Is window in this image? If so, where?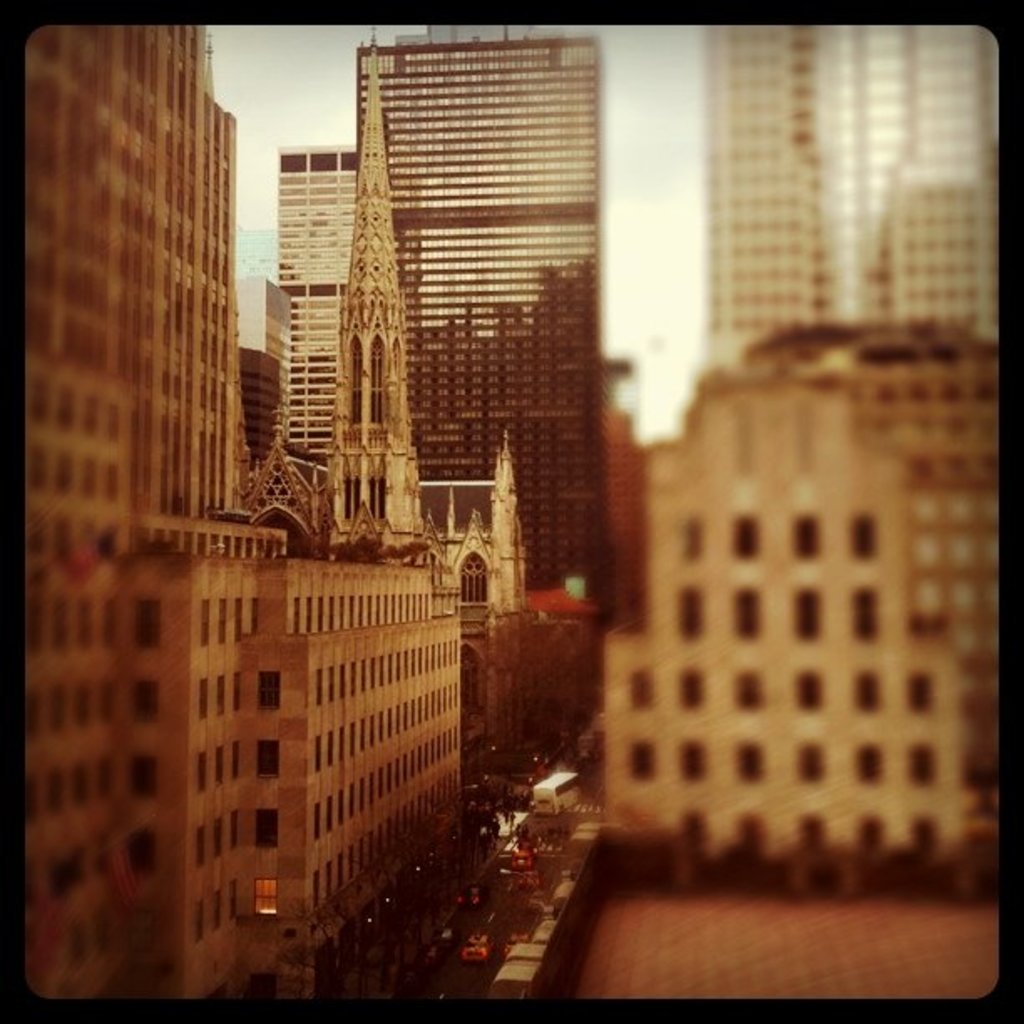
Yes, at x1=684 y1=589 x2=703 y2=644.
